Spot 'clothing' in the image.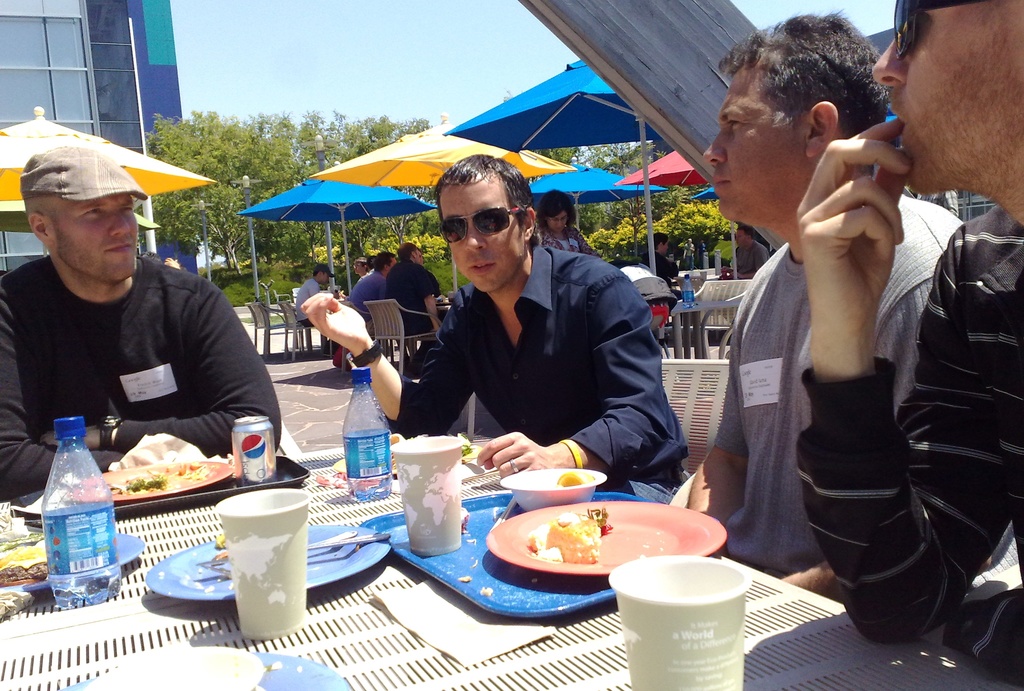
'clothing' found at (730, 243, 774, 279).
